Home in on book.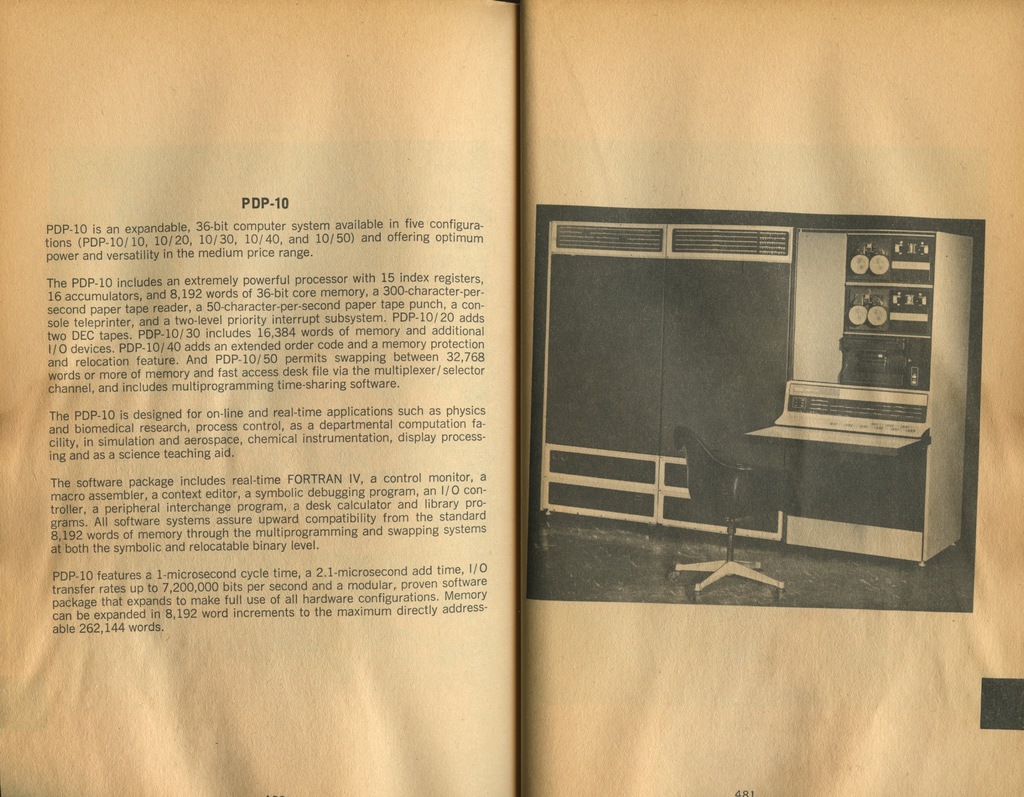
Homed in at 0, 0, 1023, 796.
